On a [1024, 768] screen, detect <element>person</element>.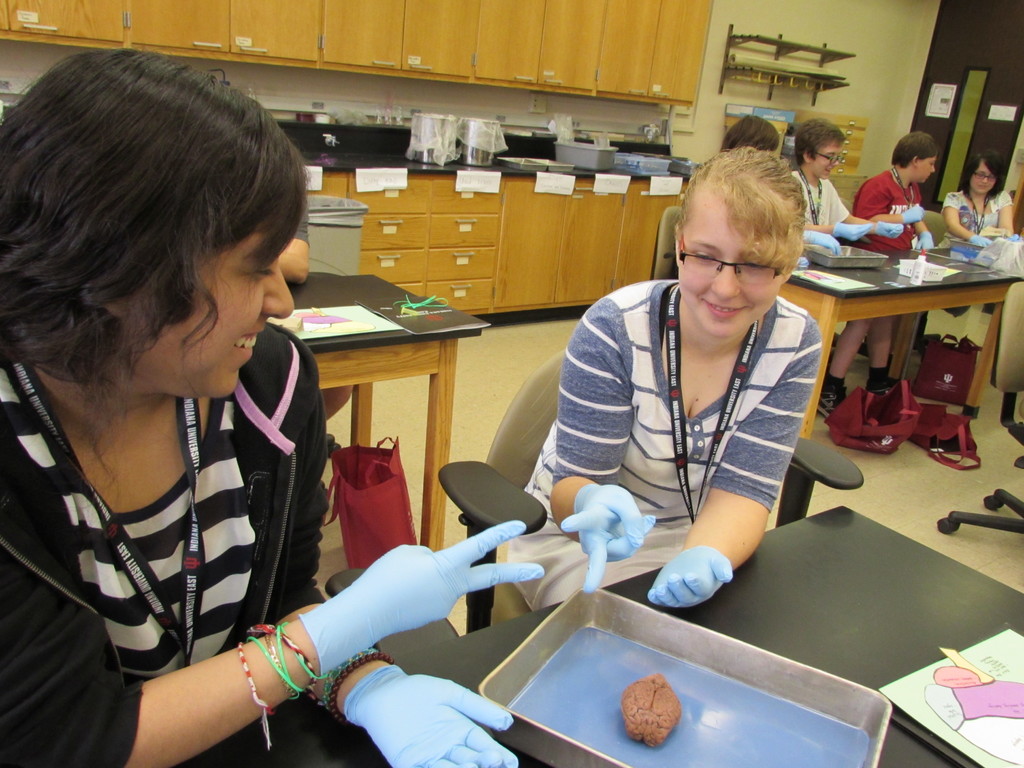
bbox(790, 114, 906, 244).
